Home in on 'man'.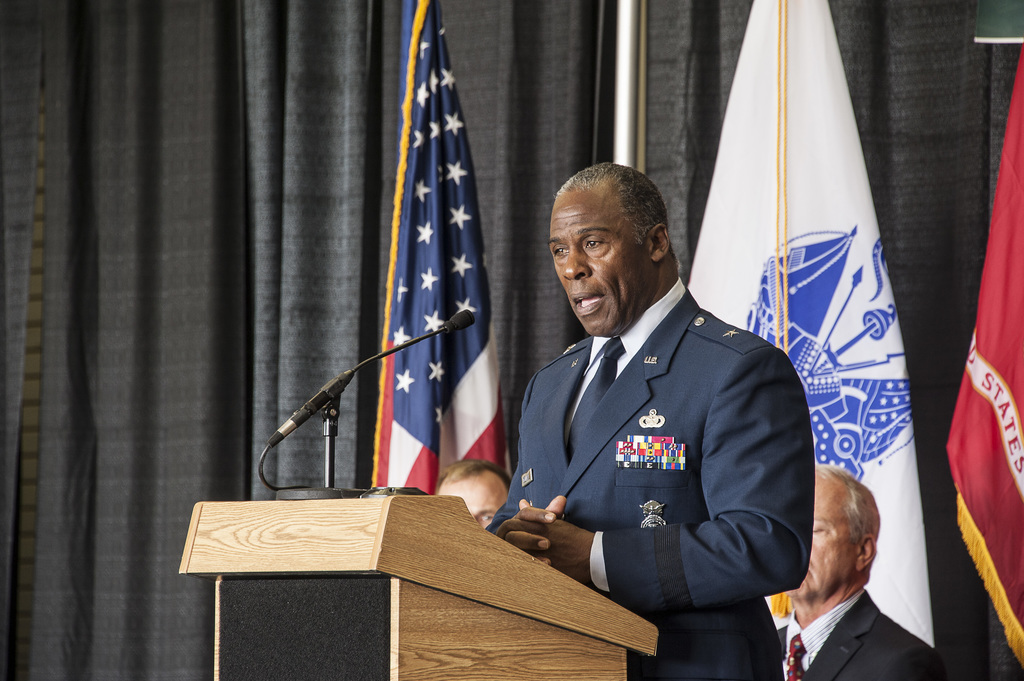
Homed in at Rect(481, 152, 821, 652).
